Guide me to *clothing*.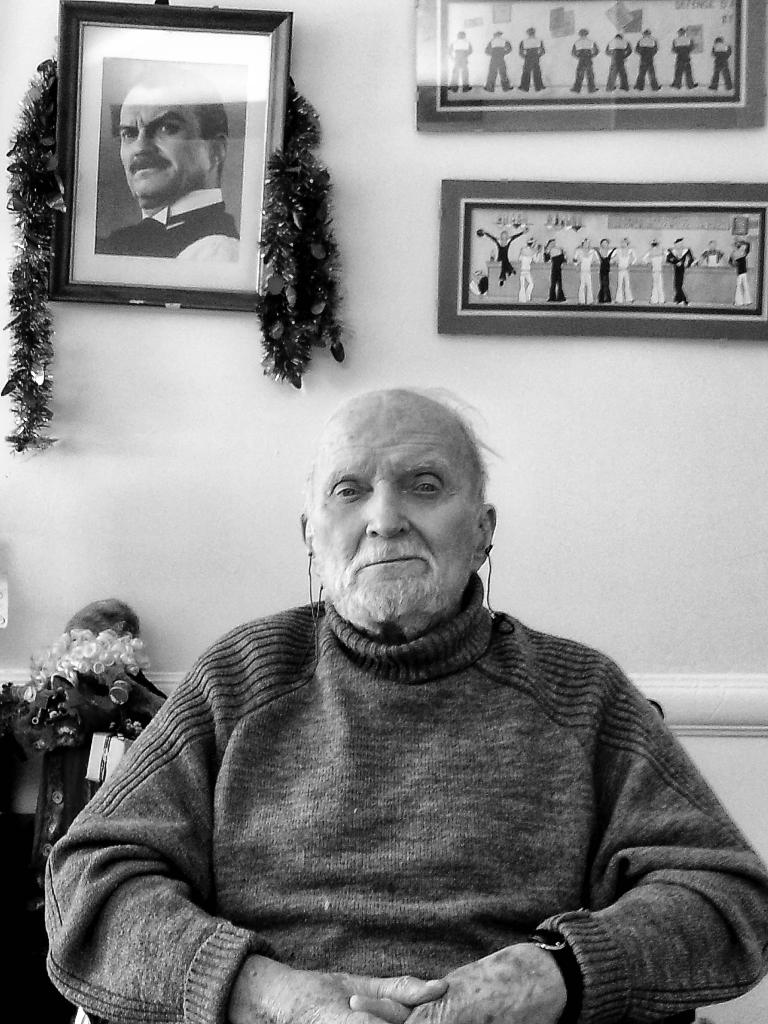
Guidance: region(516, 246, 541, 301).
